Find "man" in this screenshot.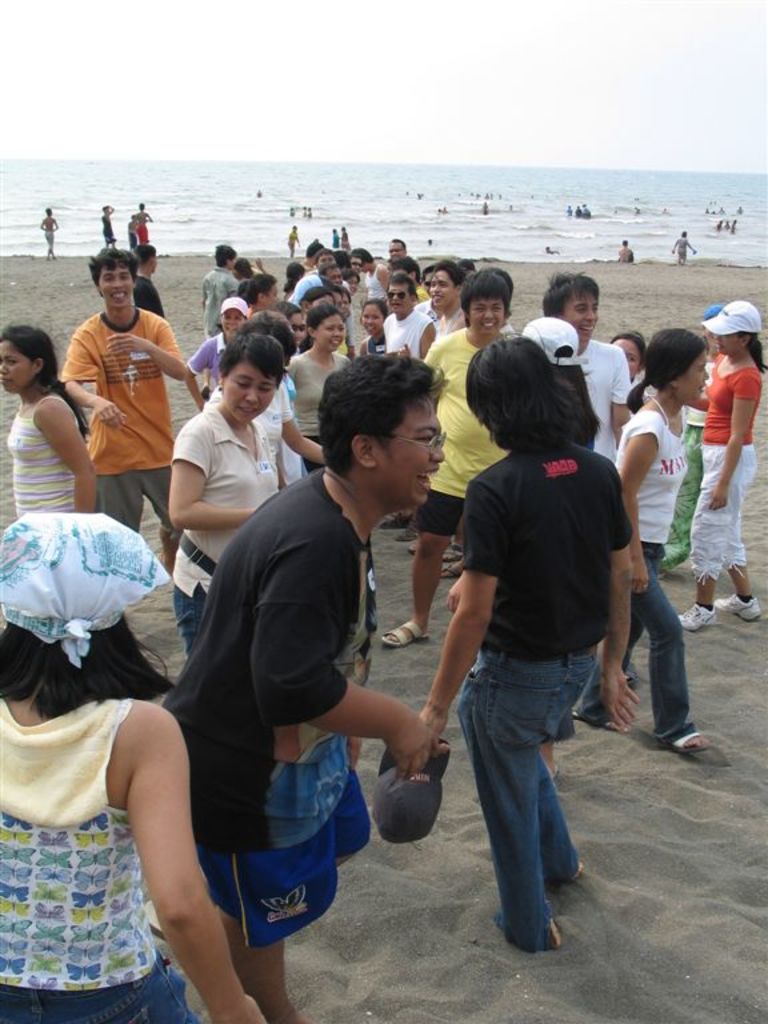
The bounding box for "man" is detection(56, 247, 183, 583).
